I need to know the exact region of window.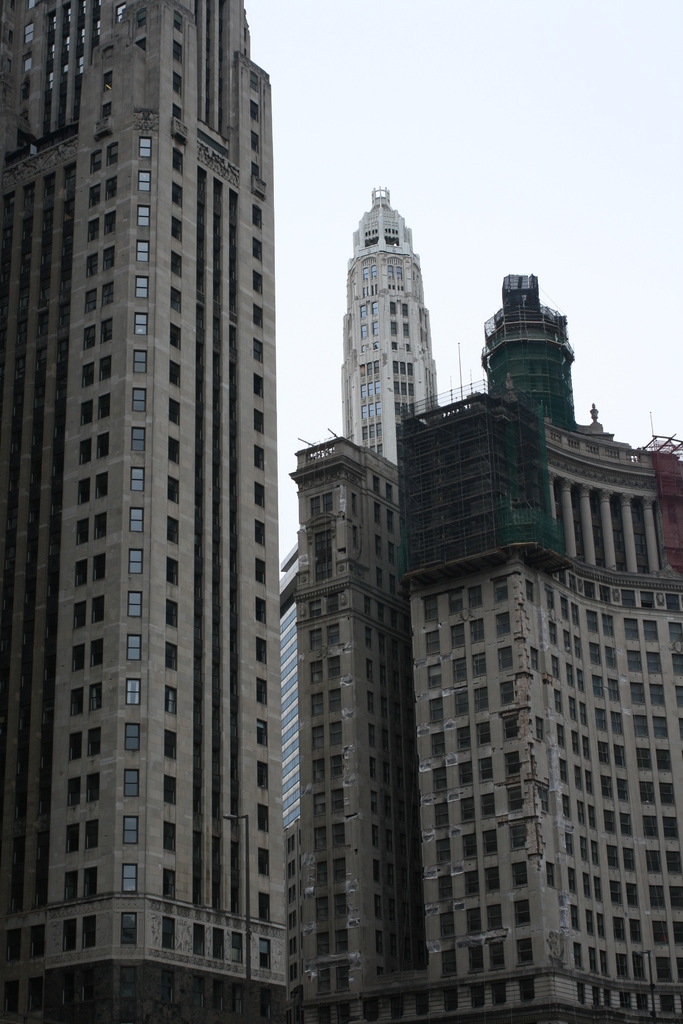
Region: bbox=(313, 760, 327, 785).
